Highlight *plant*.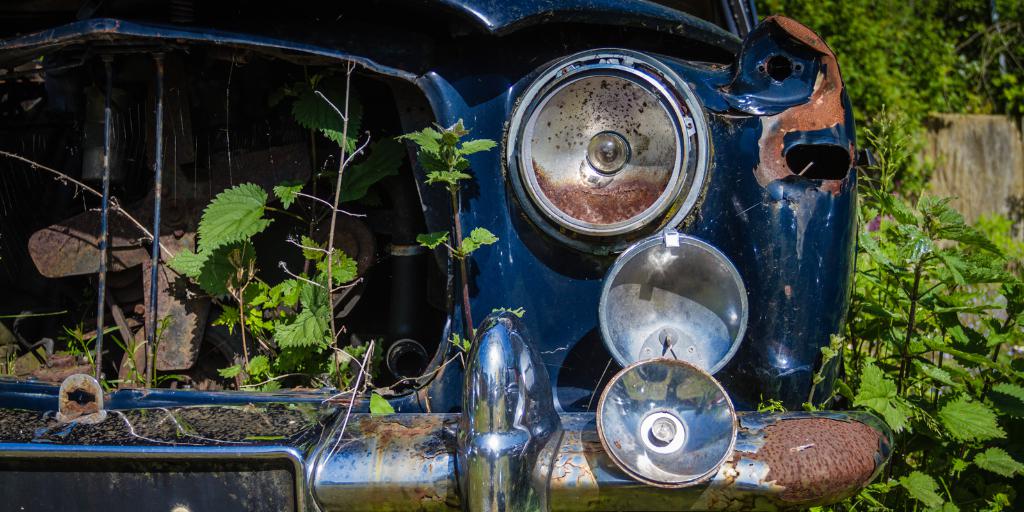
Highlighted region: <bbox>64, 324, 122, 395</bbox>.
